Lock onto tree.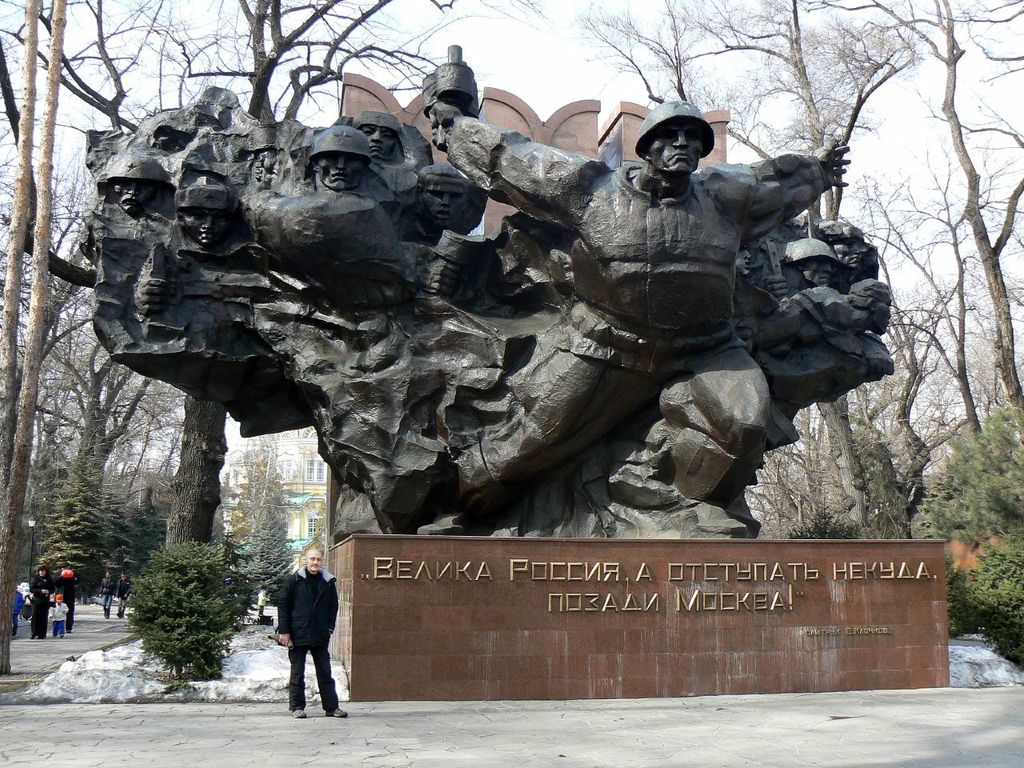
Locked: l=122, t=496, r=162, b=606.
